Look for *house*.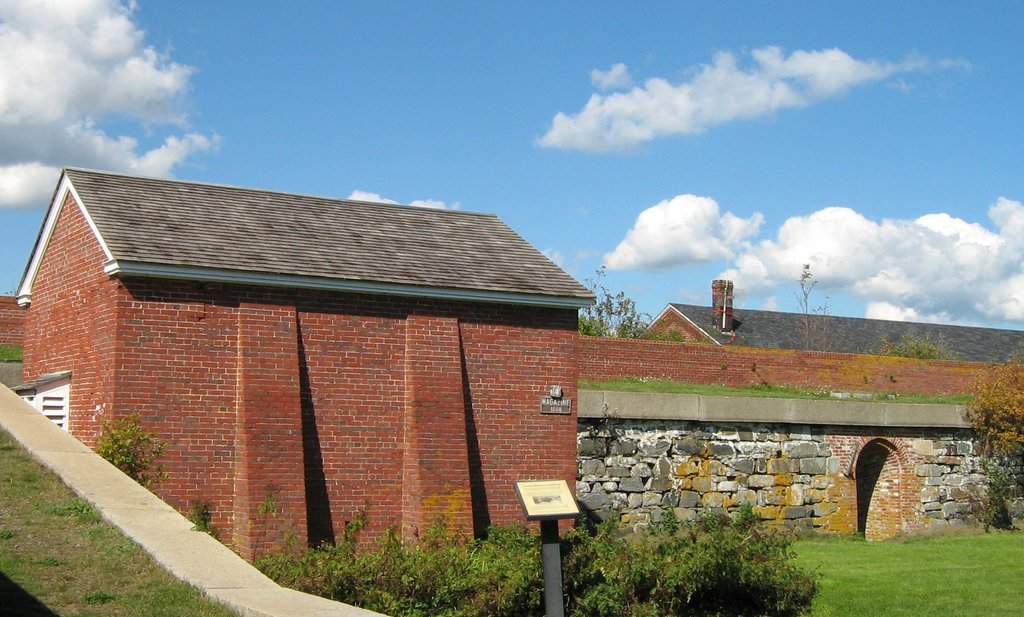
Found: x1=579, y1=335, x2=1020, y2=548.
